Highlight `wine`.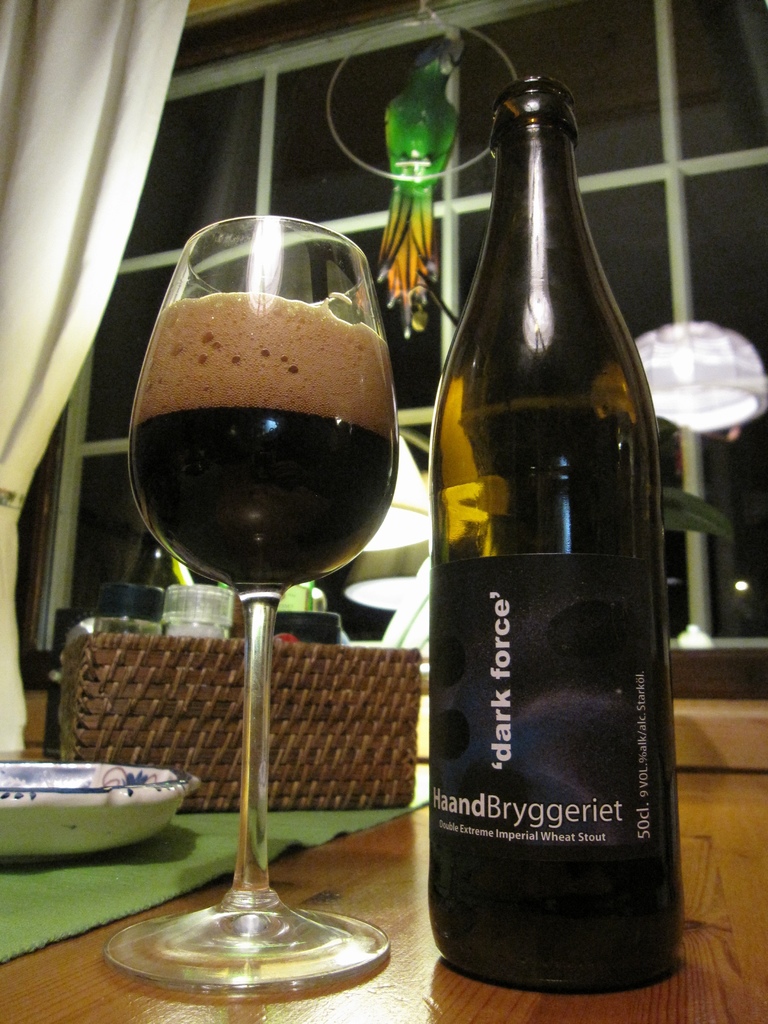
Highlighted region: [x1=431, y1=75, x2=685, y2=998].
